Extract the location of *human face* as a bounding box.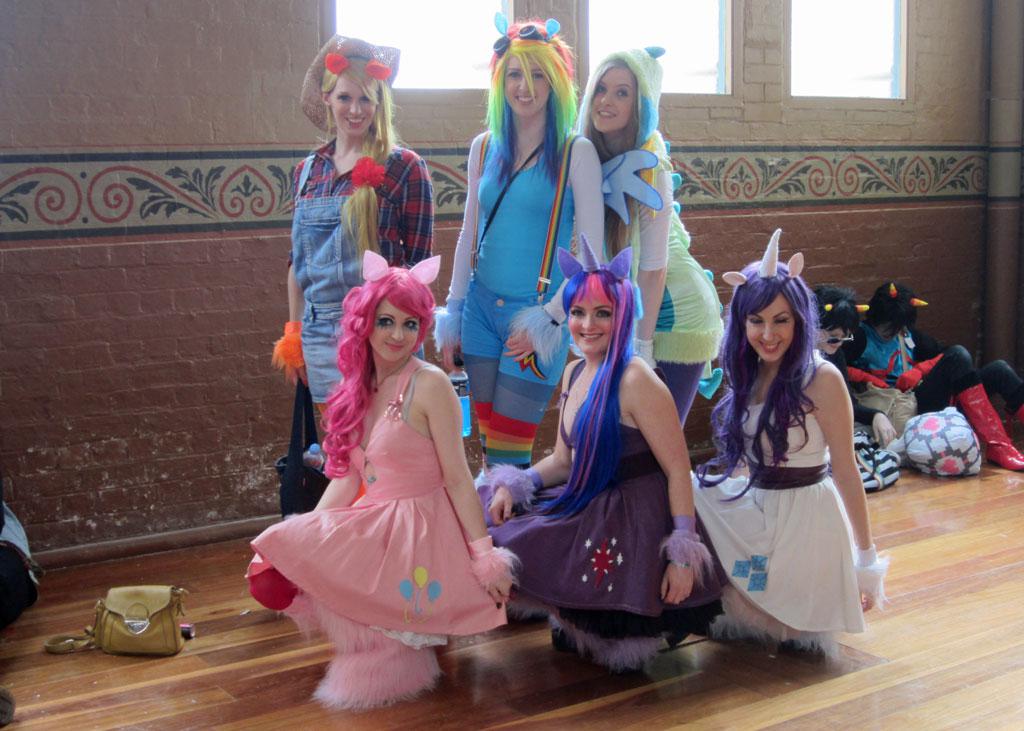
region(816, 325, 849, 357).
